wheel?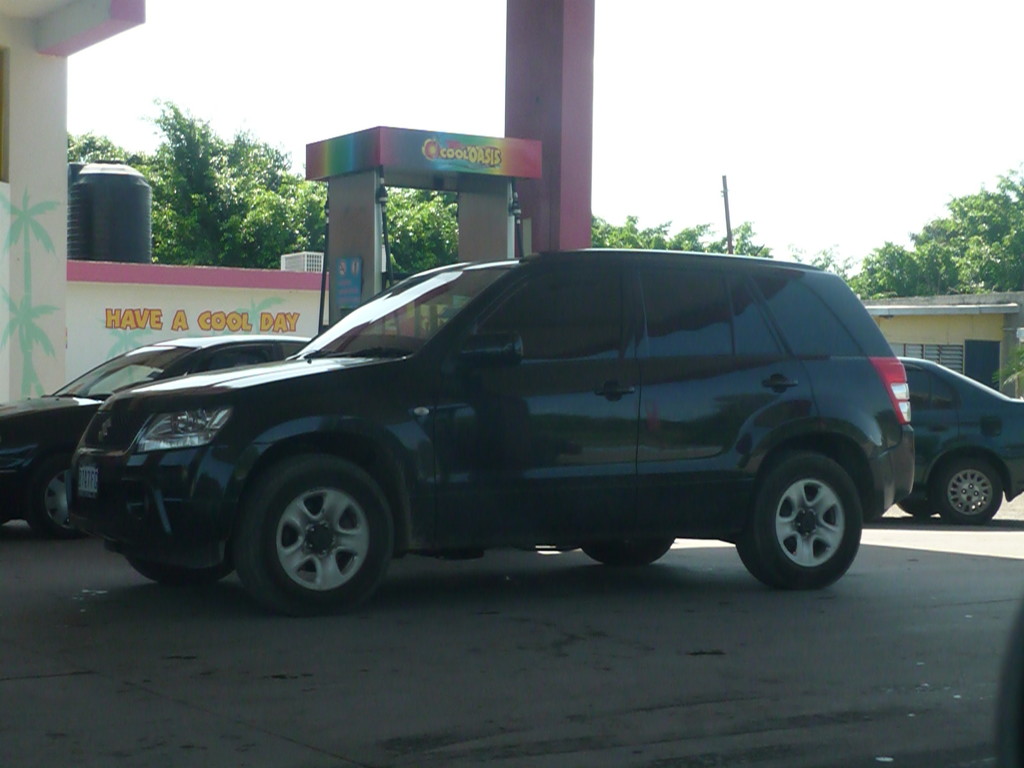
(25,452,89,536)
